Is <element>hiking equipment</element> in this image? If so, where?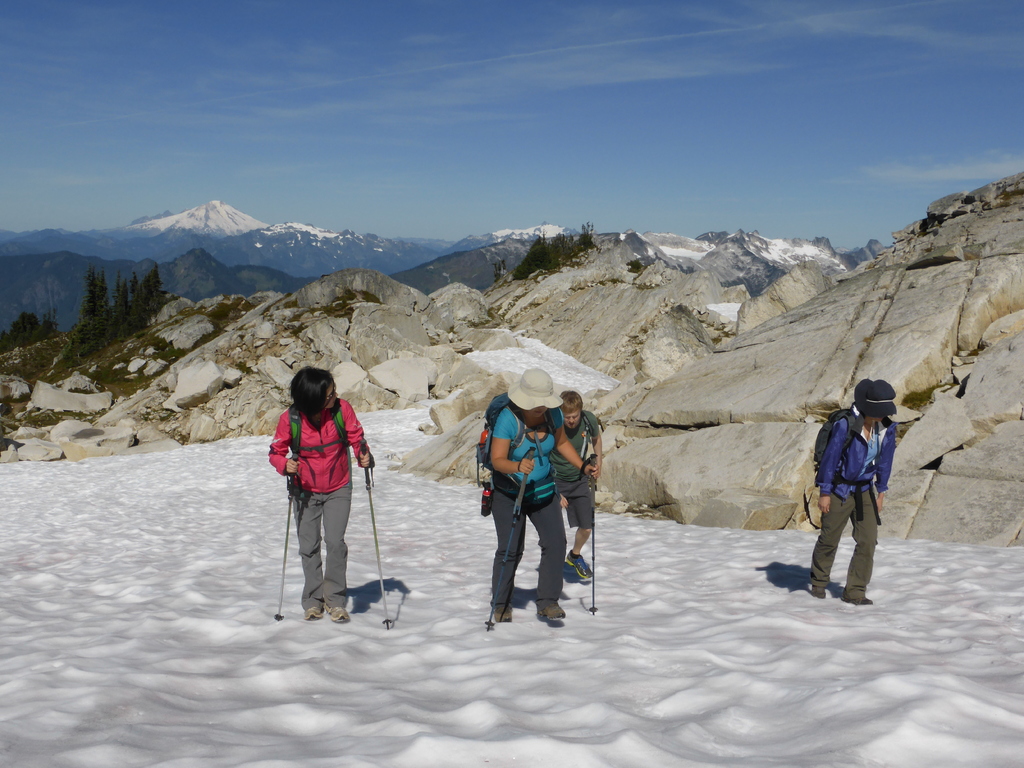
Yes, at {"left": 554, "top": 410, "right": 597, "bottom": 477}.
